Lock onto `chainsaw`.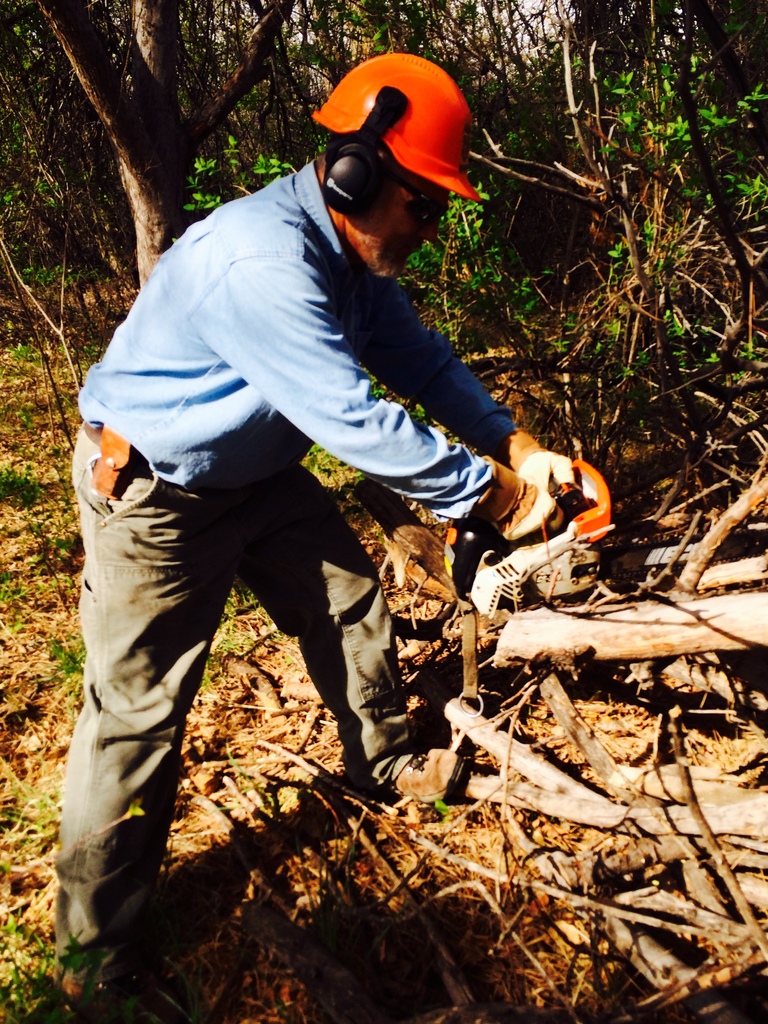
Locked: 442/451/732/616.
